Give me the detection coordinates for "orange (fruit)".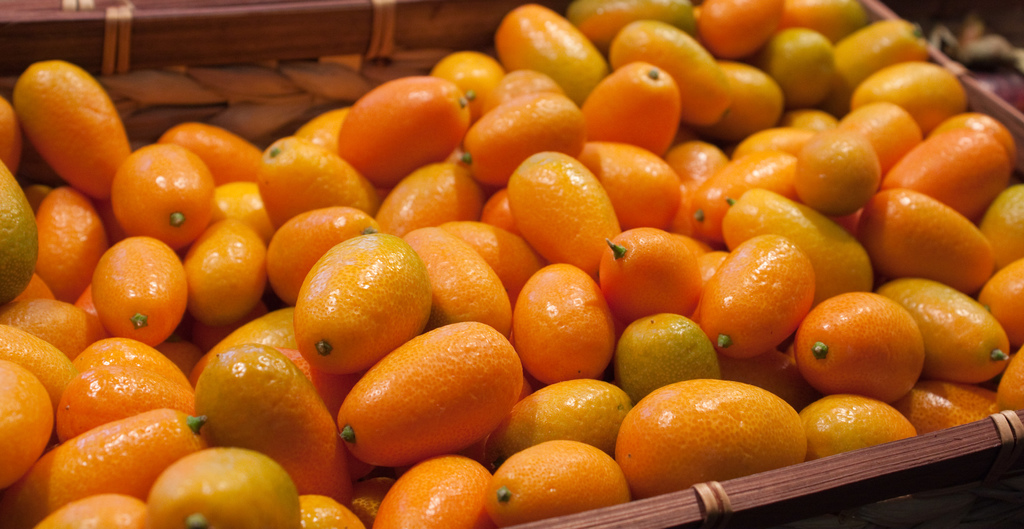
(585, 141, 669, 227).
